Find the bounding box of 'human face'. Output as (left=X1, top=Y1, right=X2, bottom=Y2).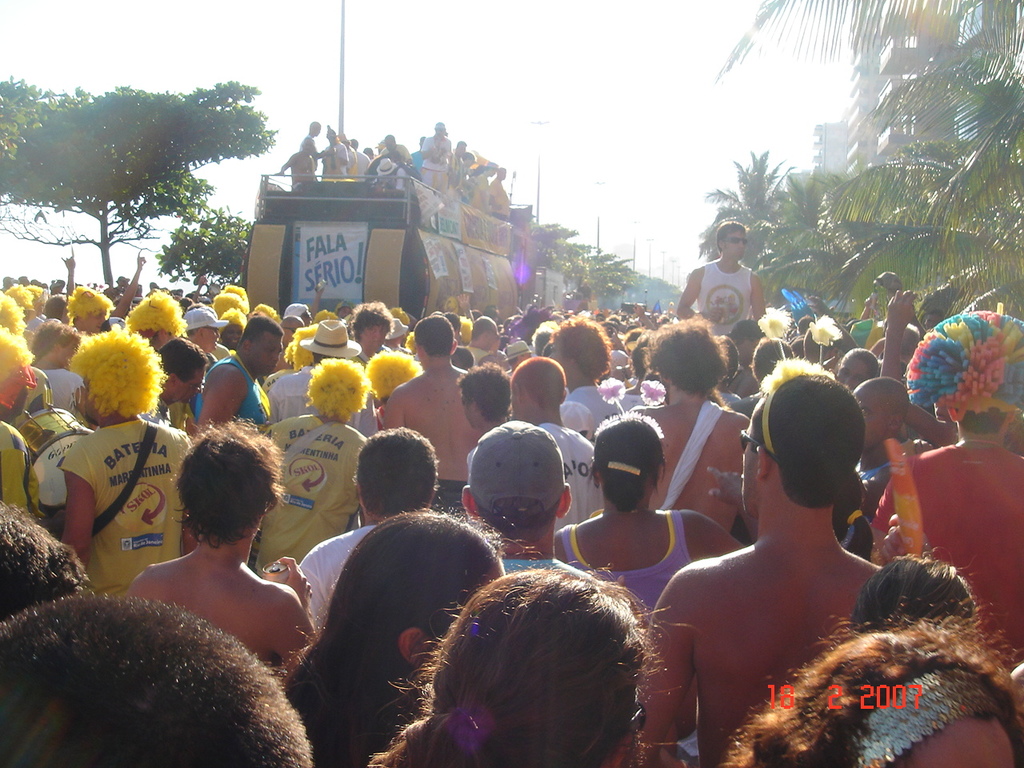
(left=722, top=230, right=745, bottom=262).
